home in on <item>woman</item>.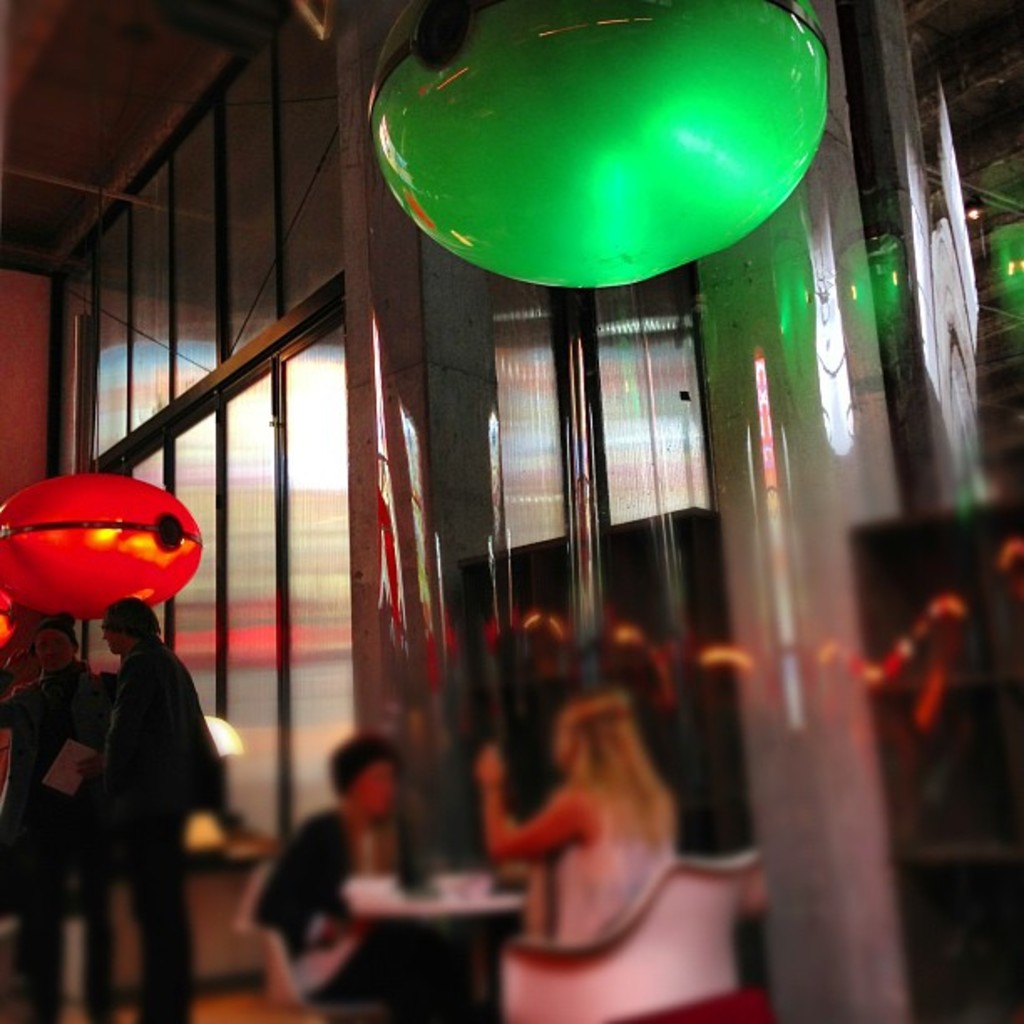
Homed in at box(467, 679, 684, 950).
